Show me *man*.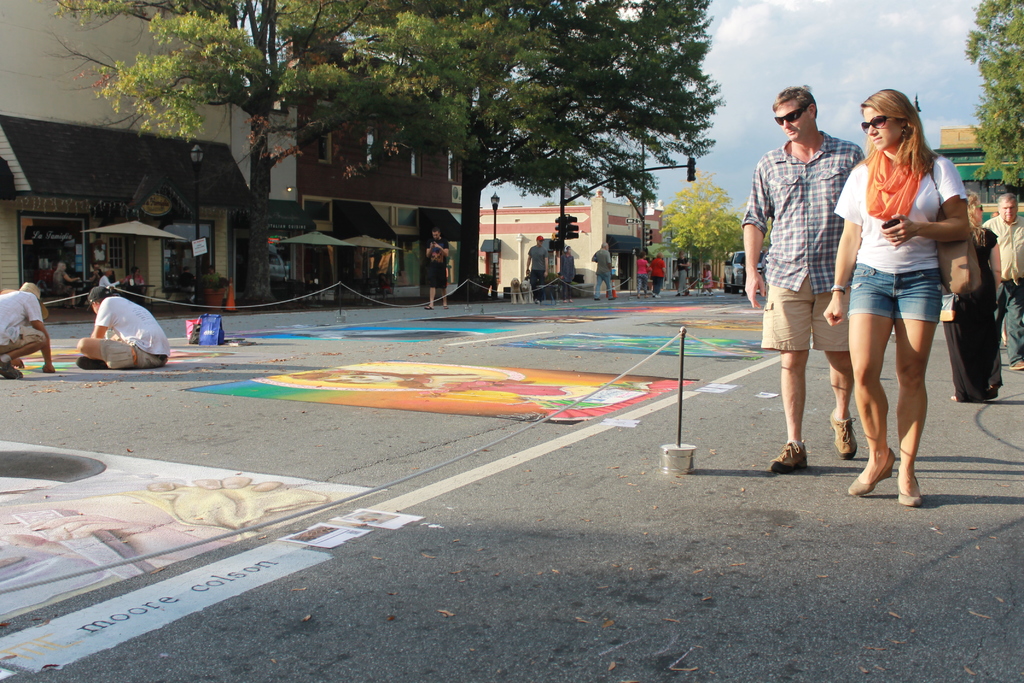
*man* is here: box(742, 87, 866, 473).
